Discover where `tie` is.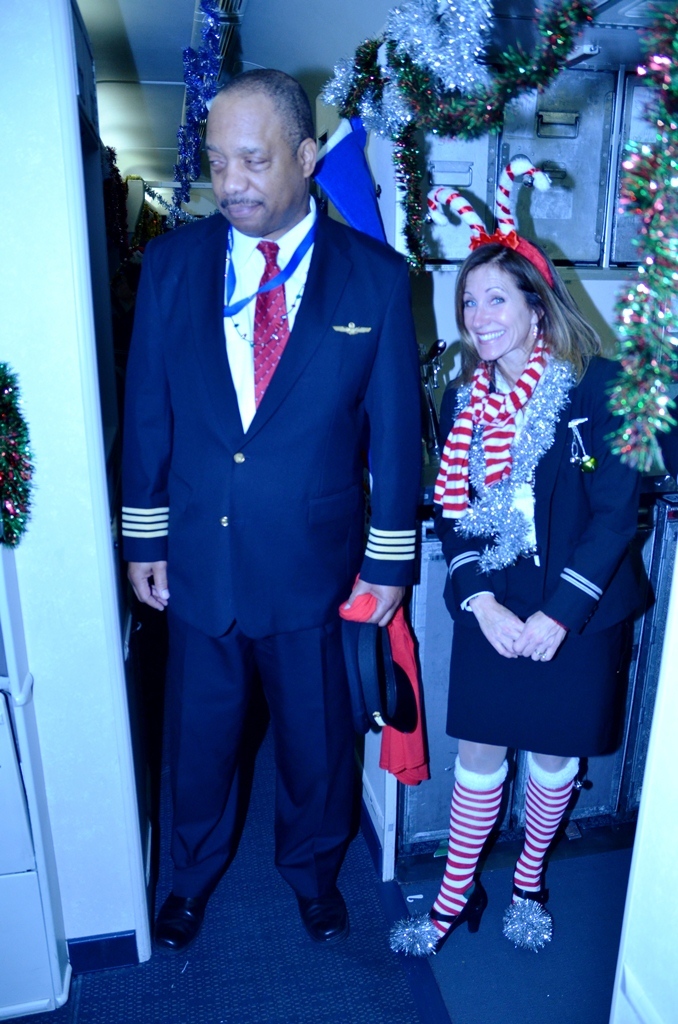
Discovered at <bbox>253, 235, 292, 404</bbox>.
